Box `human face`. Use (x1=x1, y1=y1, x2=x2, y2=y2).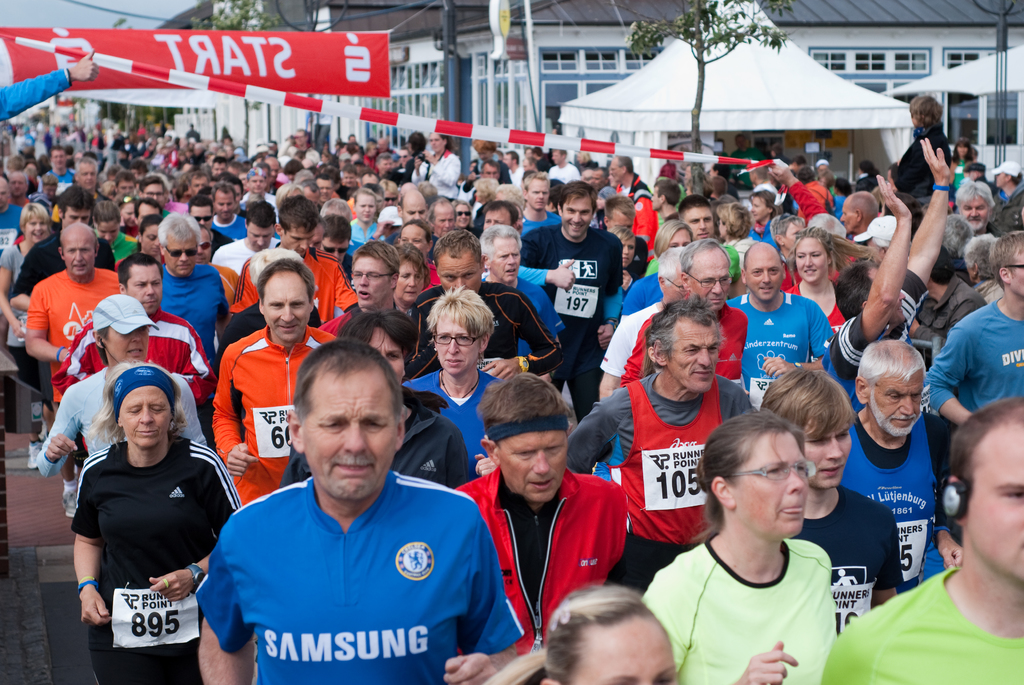
(x1=60, y1=207, x2=92, y2=228).
